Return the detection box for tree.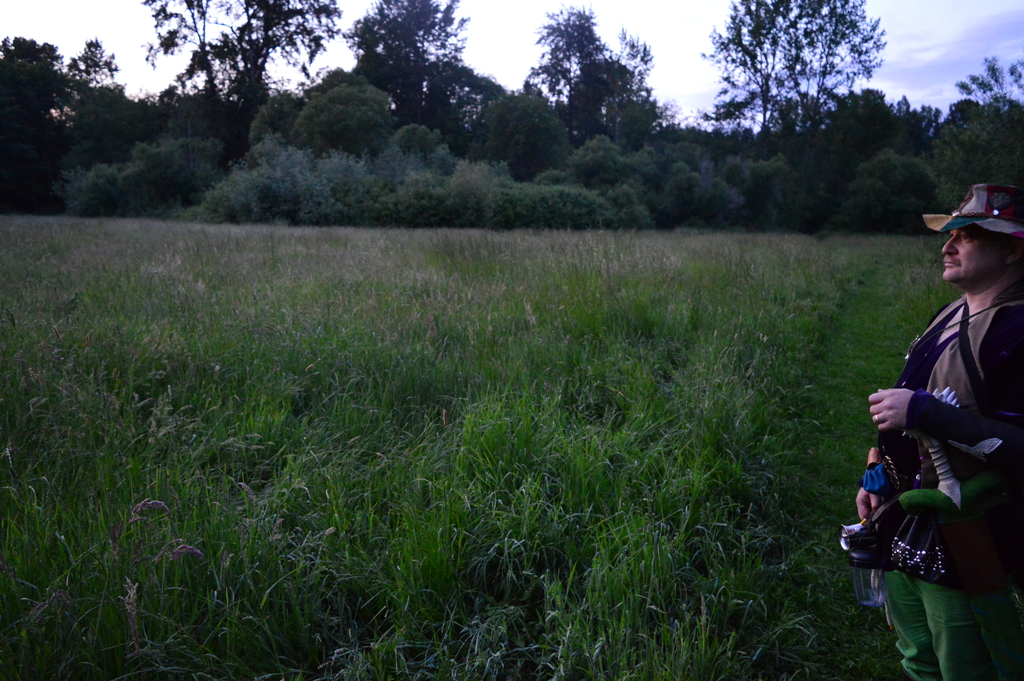
left=518, top=0, right=669, bottom=145.
